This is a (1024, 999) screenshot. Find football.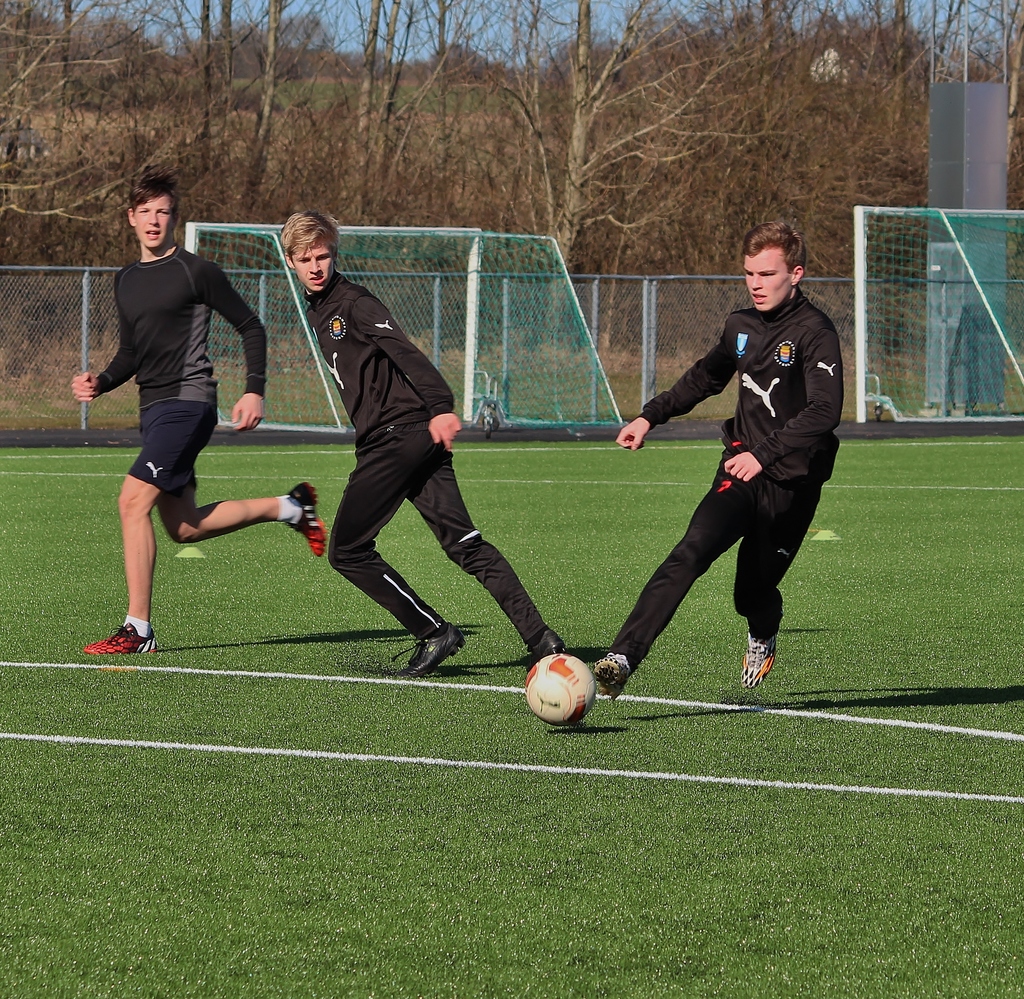
Bounding box: left=522, top=654, right=597, bottom=725.
